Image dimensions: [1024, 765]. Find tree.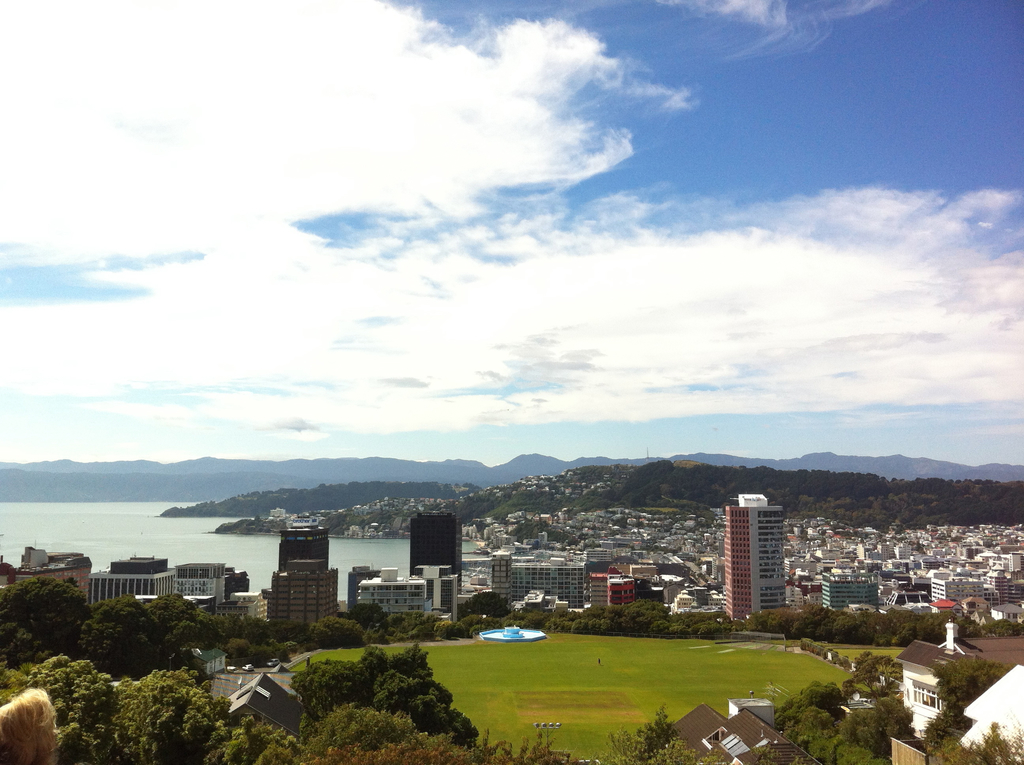
box=[227, 609, 278, 644].
